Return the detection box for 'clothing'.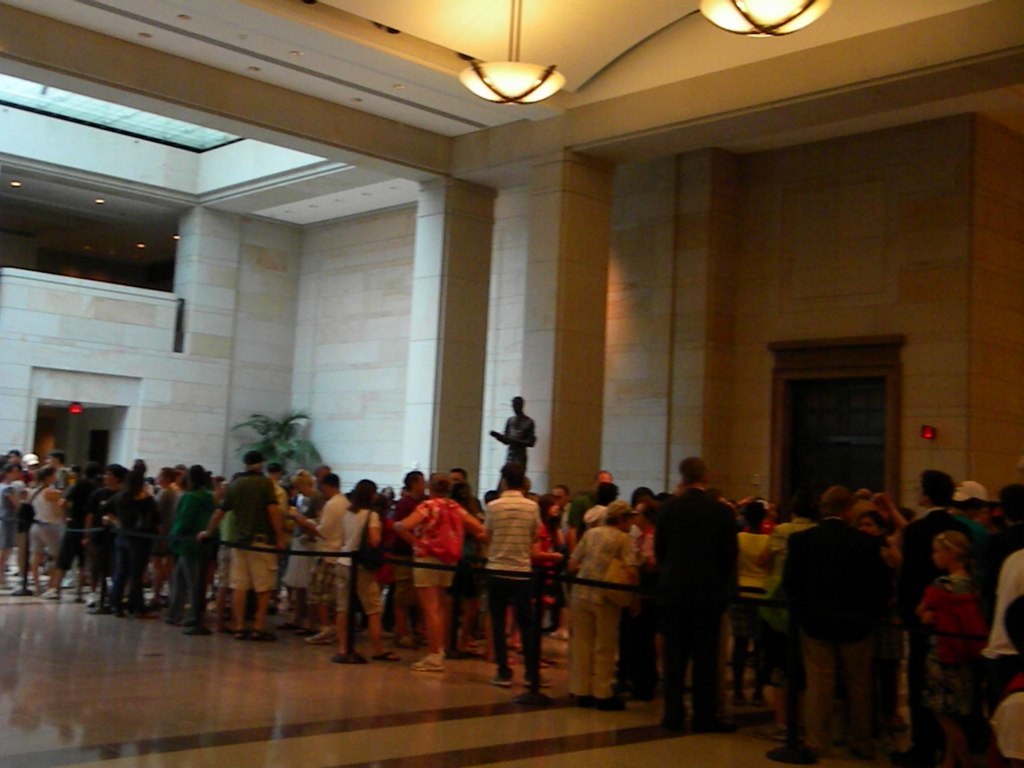
left=499, top=410, right=537, bottom=481.
